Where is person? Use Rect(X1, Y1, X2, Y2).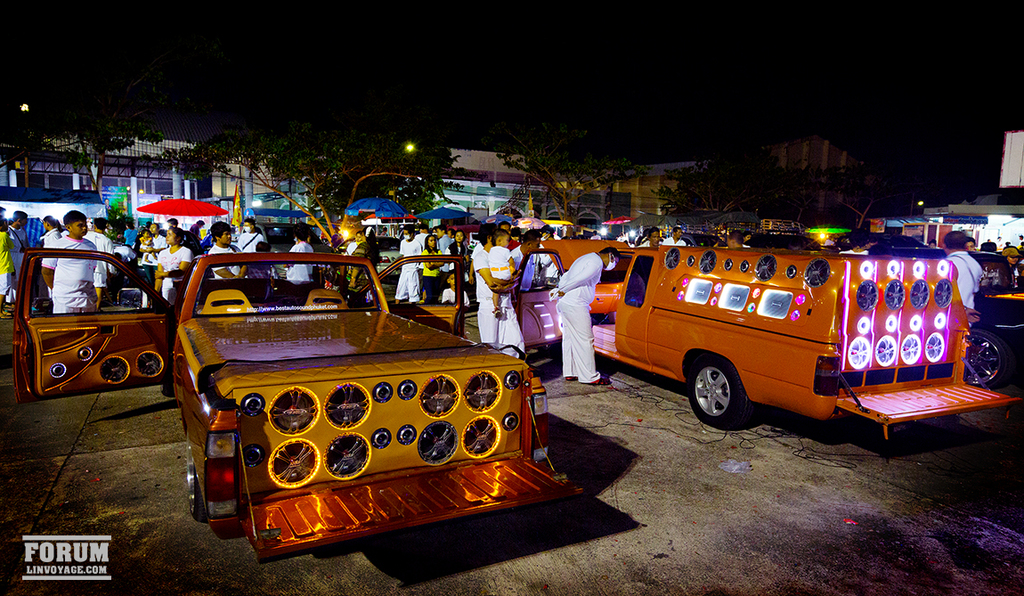
Rect(420, 232, 444, 300).
